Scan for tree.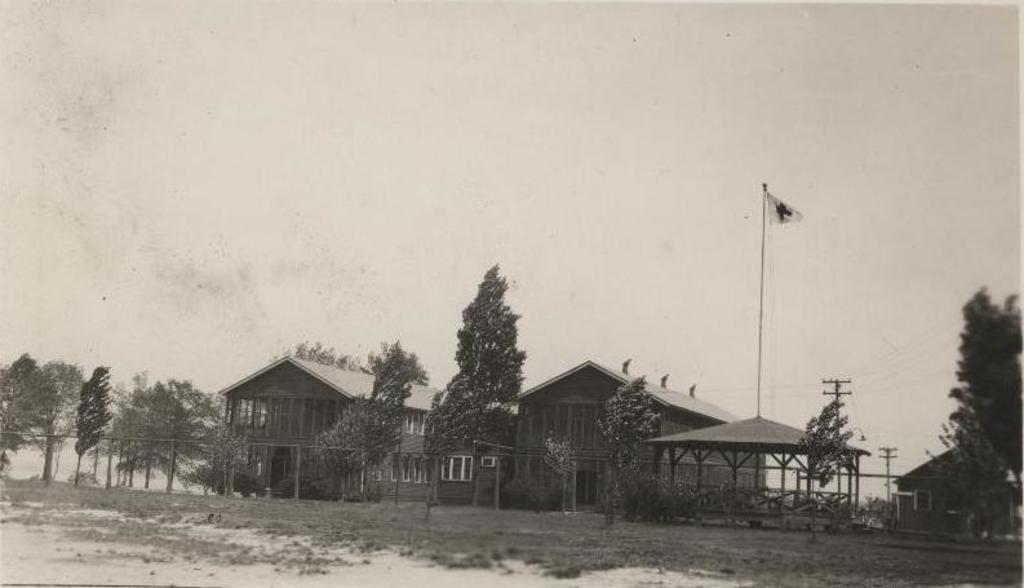
Scan result: x1=0, y1=353, x2=30, y2=468.
